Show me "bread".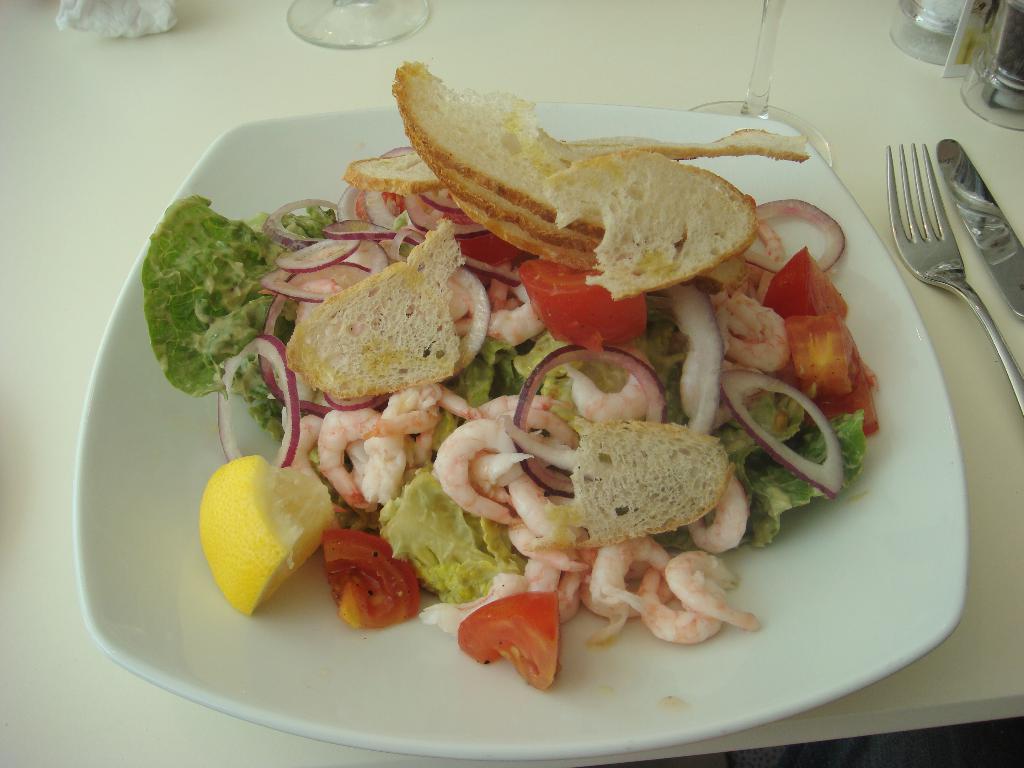
"bread" is here: crop(540, 149, 758, 299).
